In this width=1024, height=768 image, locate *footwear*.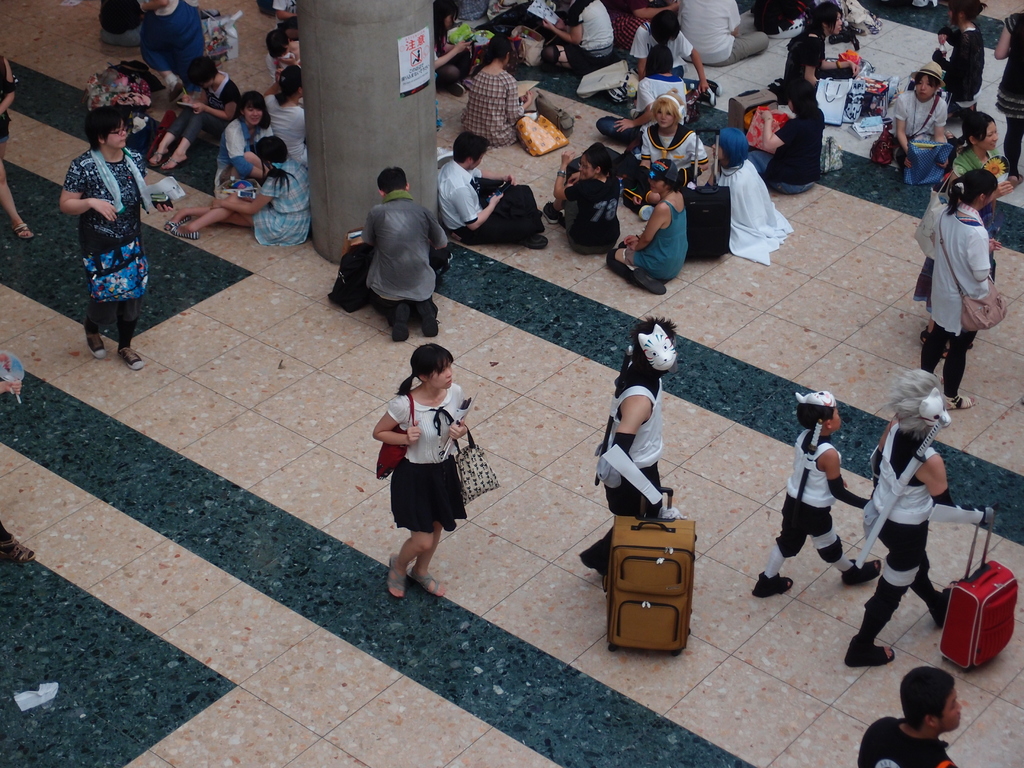
Bounding box: bbox=[14, 220, 34, 241].
